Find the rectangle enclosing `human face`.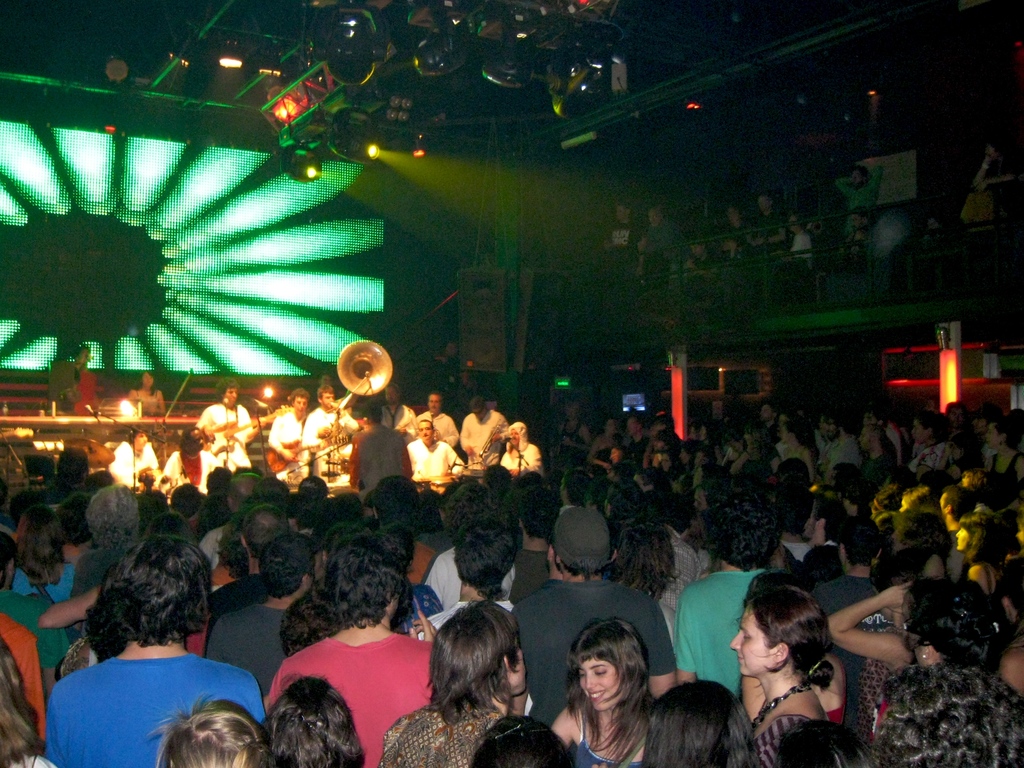
[x1=225, y1=388, x2=238, y2=404].
